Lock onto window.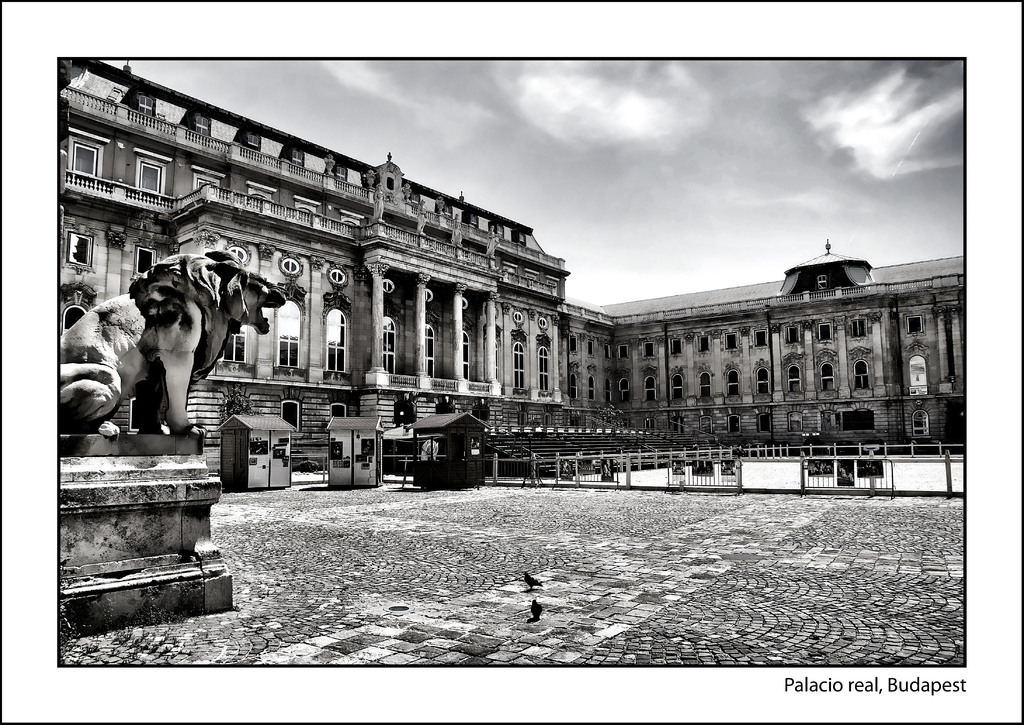
Locked: detection(569, 370, 577, 399).
